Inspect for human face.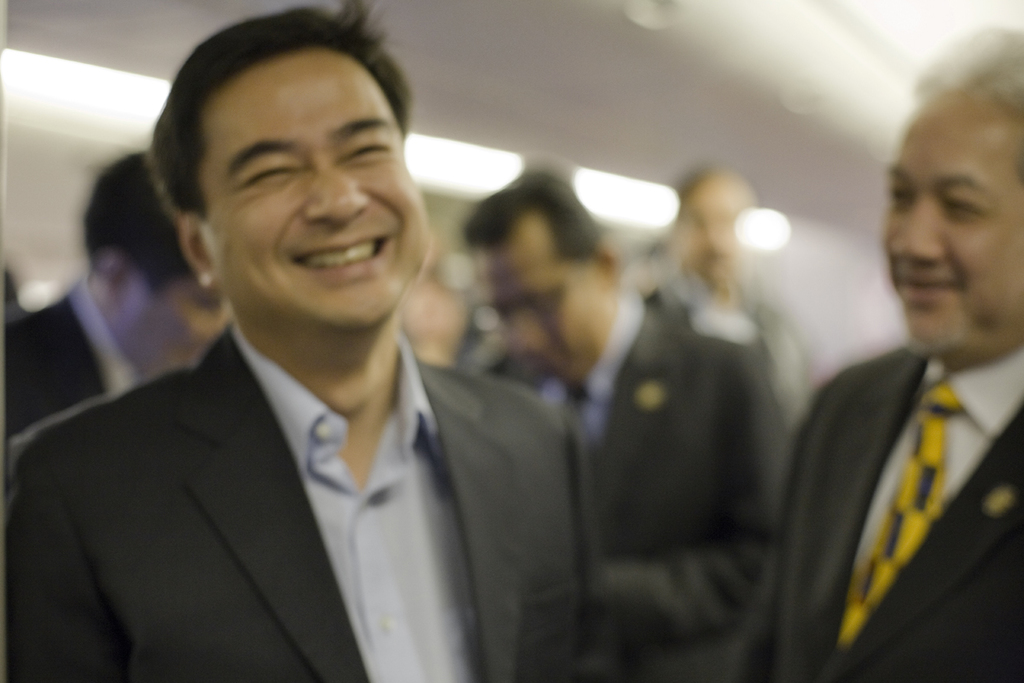
Inspection: <box>881,84,1023,356</box>.
